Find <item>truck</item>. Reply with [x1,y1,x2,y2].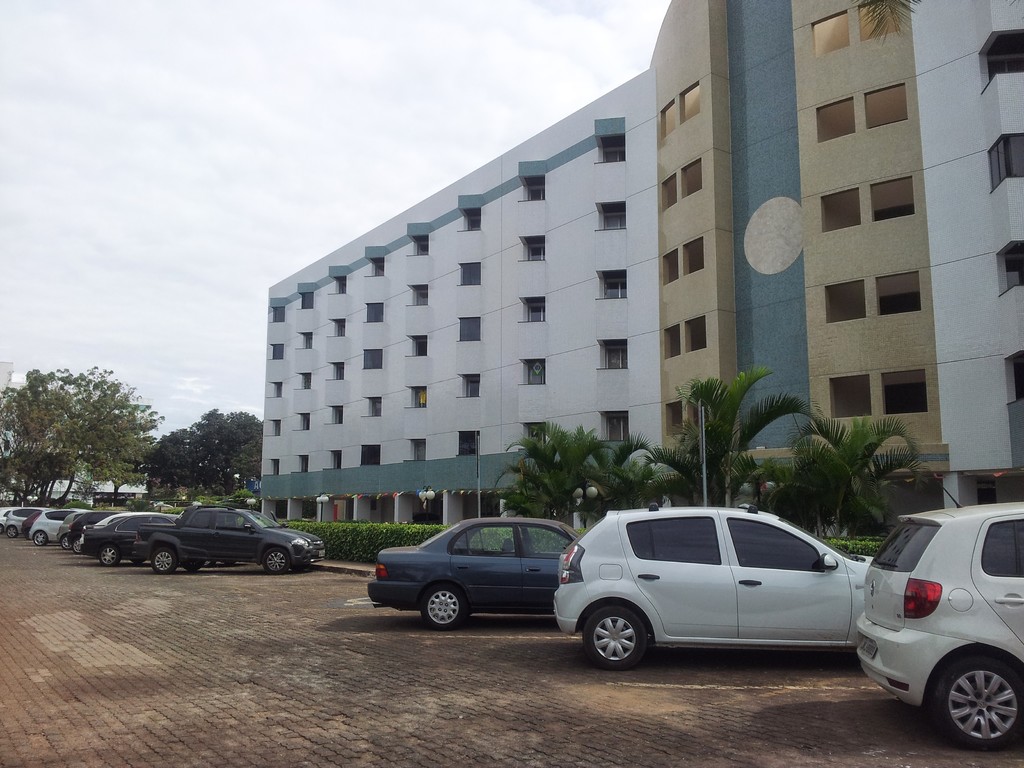
[125,500,325,575].
